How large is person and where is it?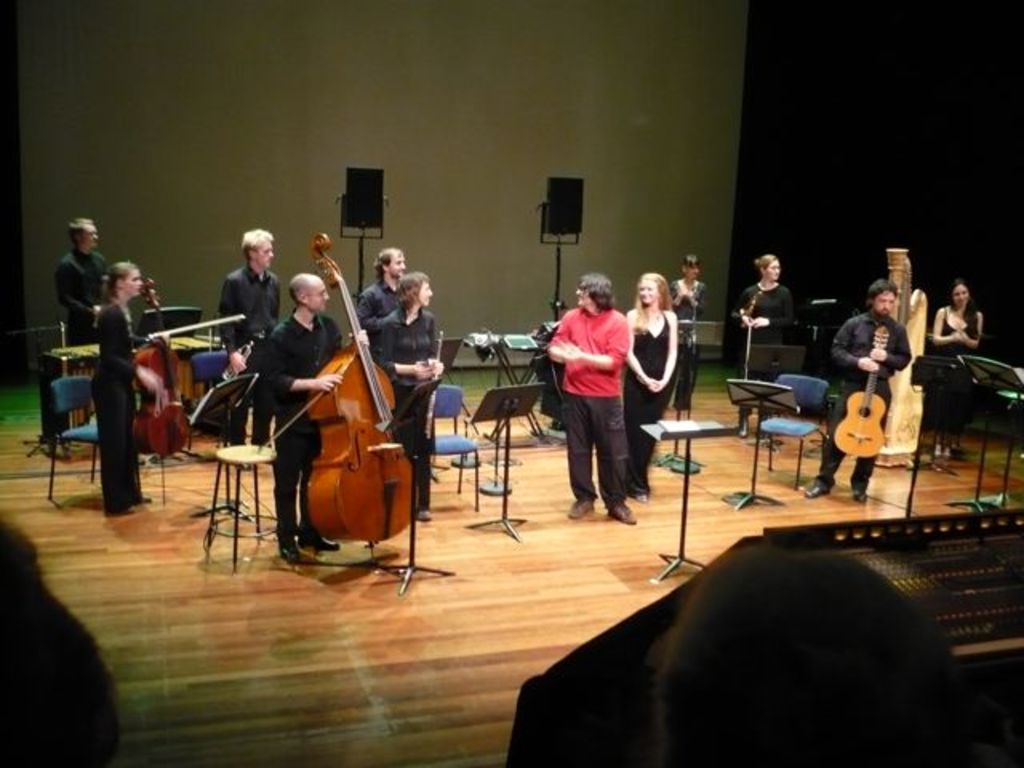
Bounding box: (362, 245, 406, 355).
